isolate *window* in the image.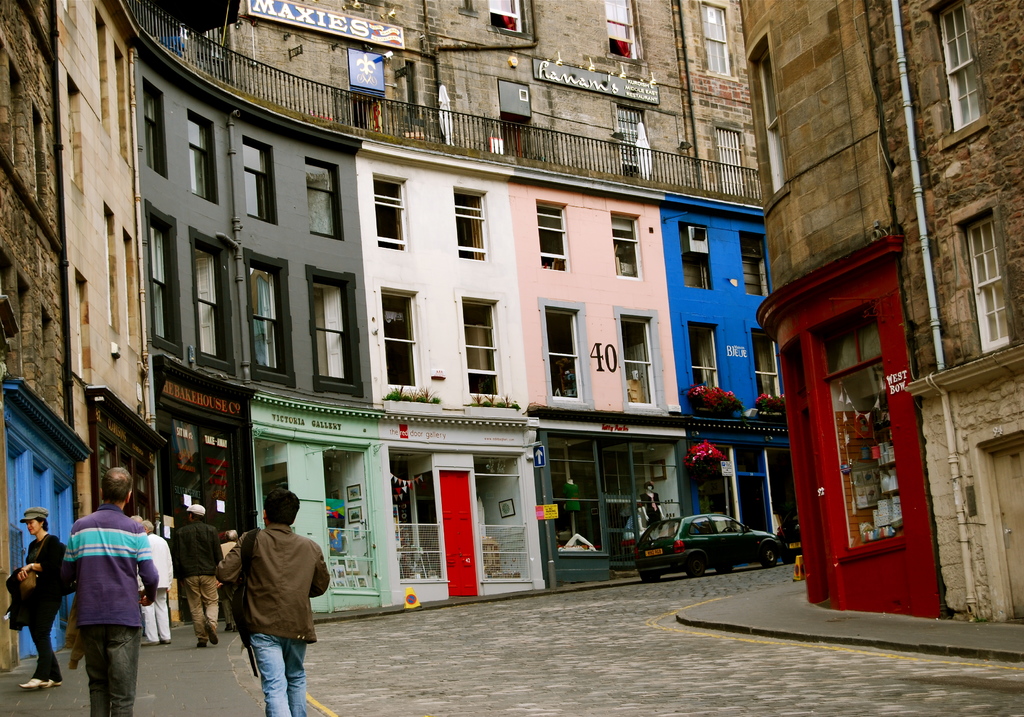
Isolated region: <region>533, 203, 564, 270</region>.
